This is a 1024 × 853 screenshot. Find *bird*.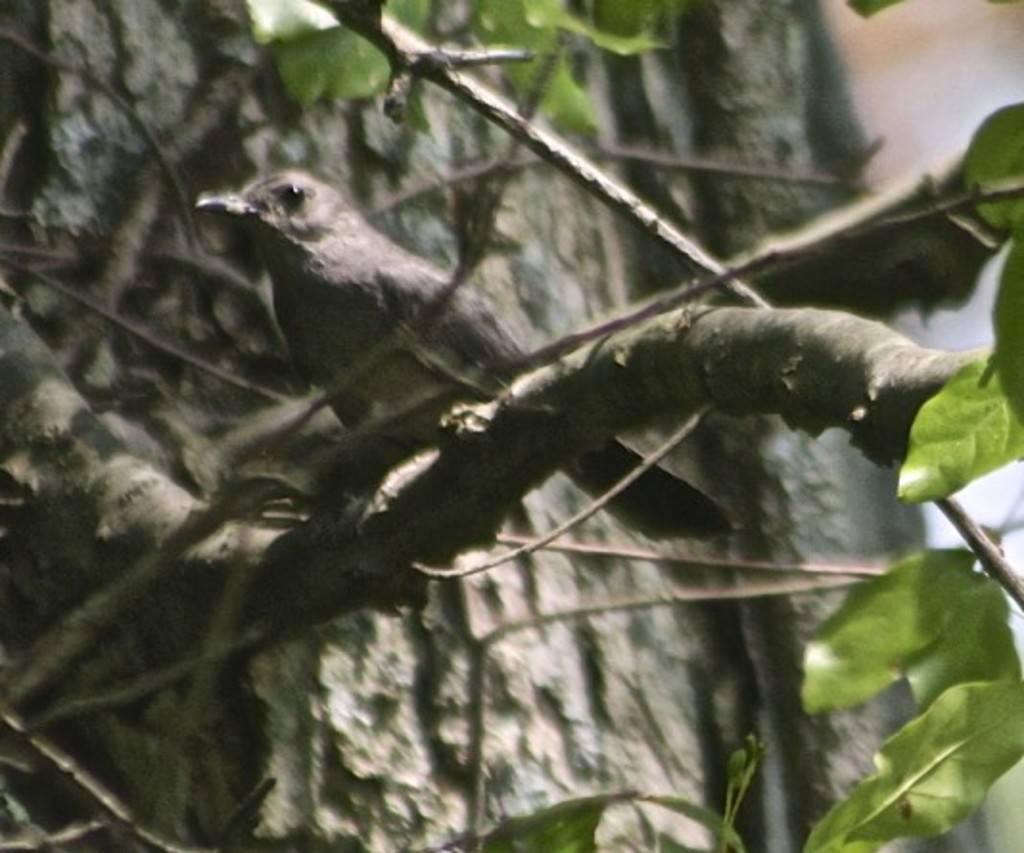
Bounding box: select_region(196, 169, 740, 554).
